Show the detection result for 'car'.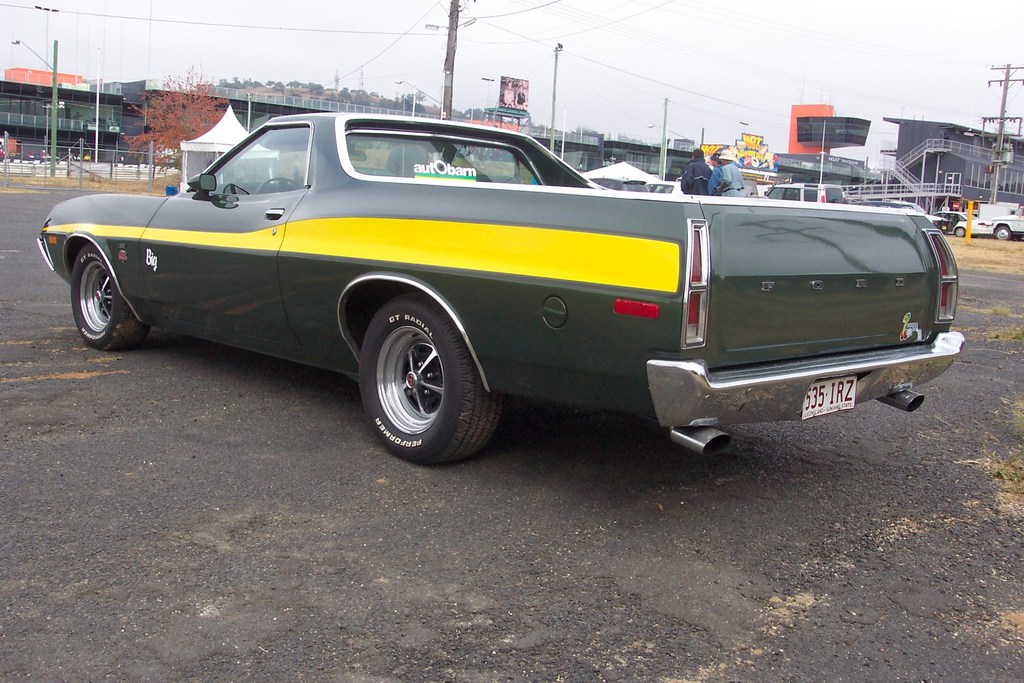
<box>991,205,1023,244</box>.
